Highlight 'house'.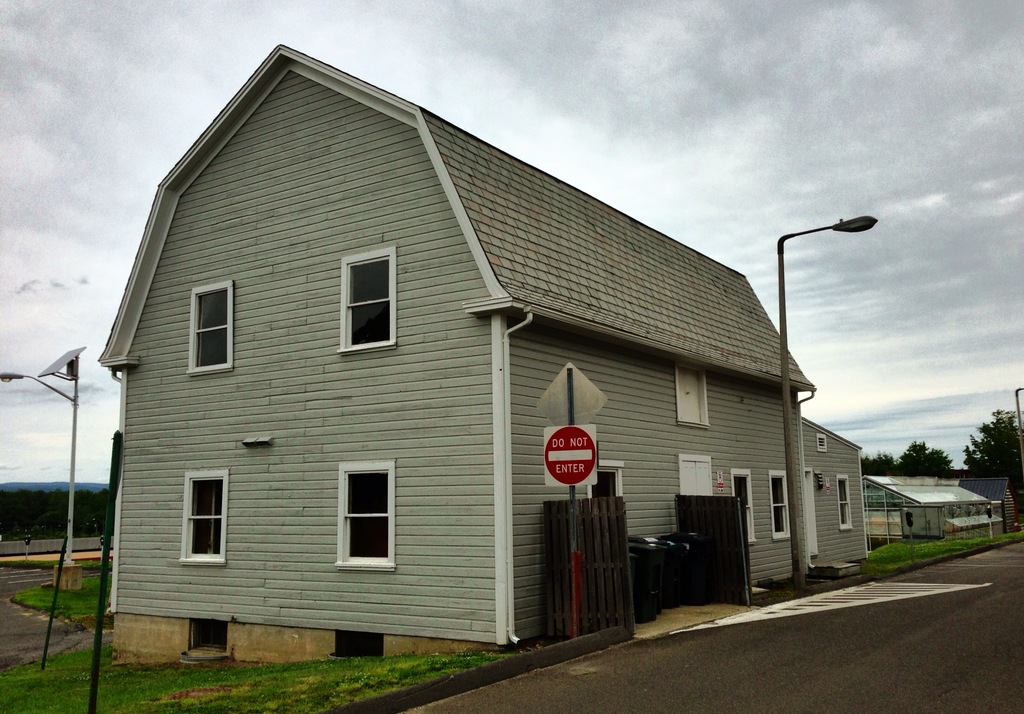
Highlighted region: rect(137, 32, 856, 685).
